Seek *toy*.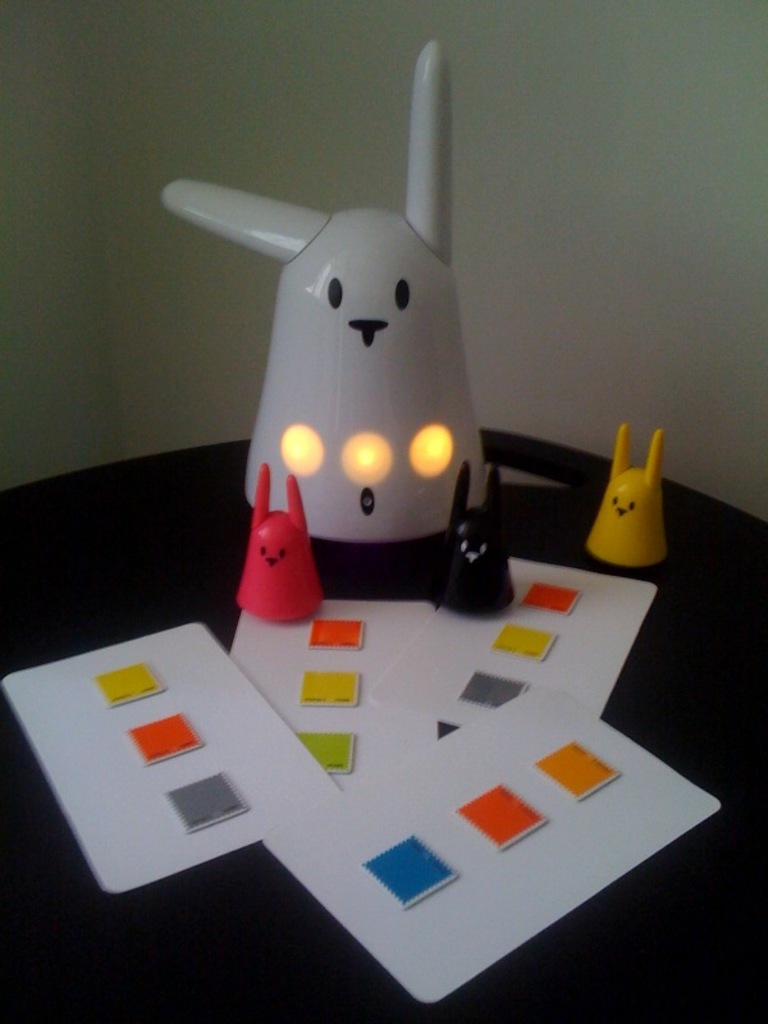
BBox(431, 454, 524, 621).
